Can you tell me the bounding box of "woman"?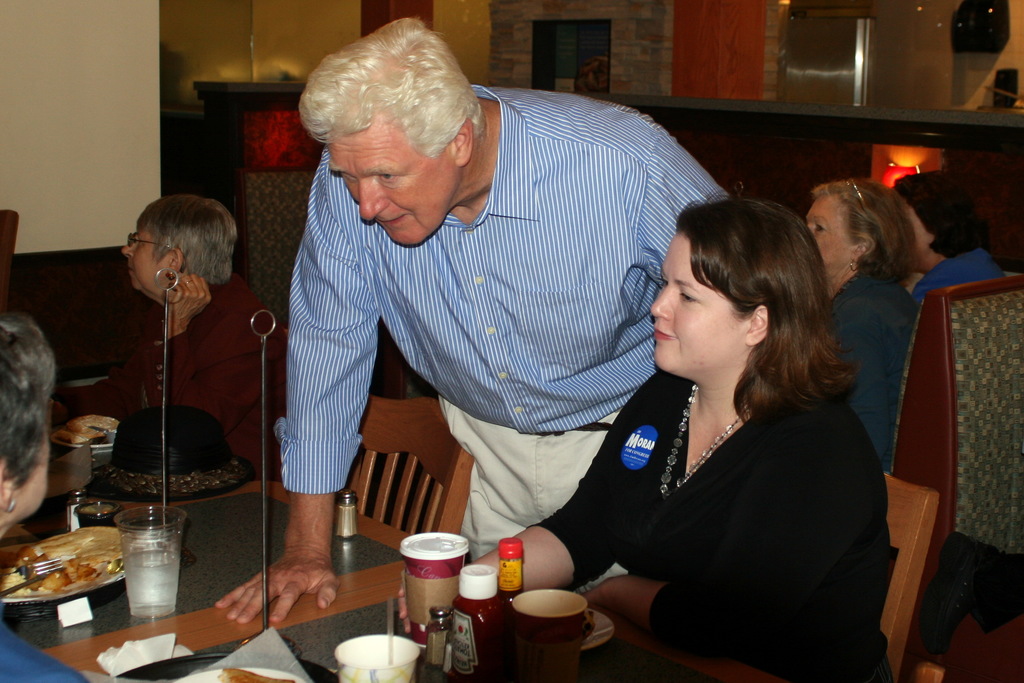
left=799, top=177, right=918, bottom=471.
